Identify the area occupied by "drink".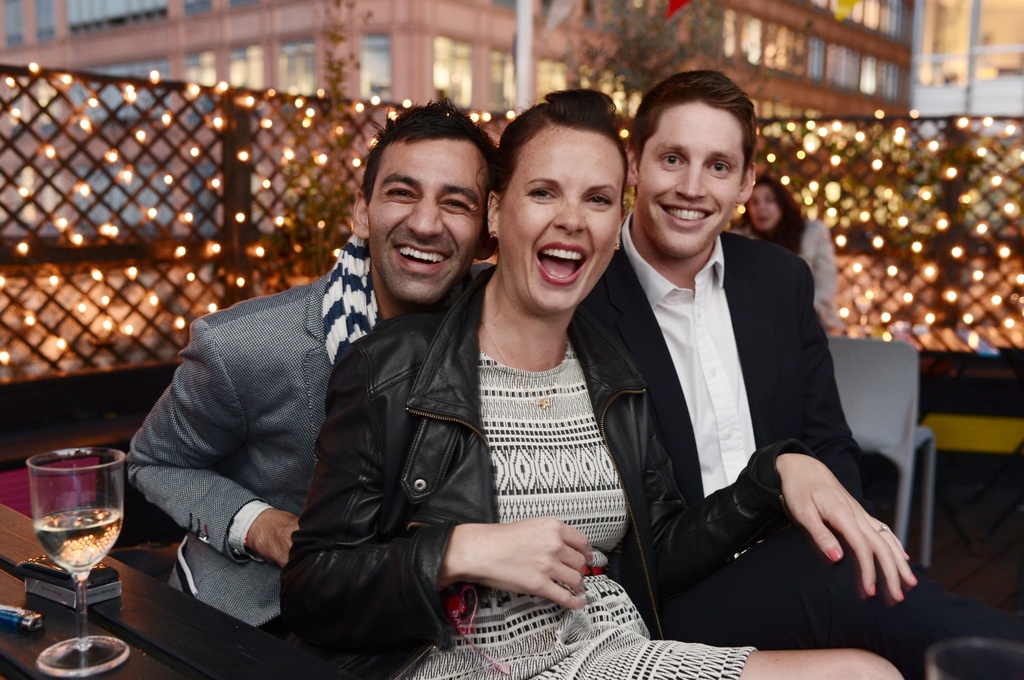
Area: {"x1": 35, "y1": 511, "x2": 121, "y2": 579}.
